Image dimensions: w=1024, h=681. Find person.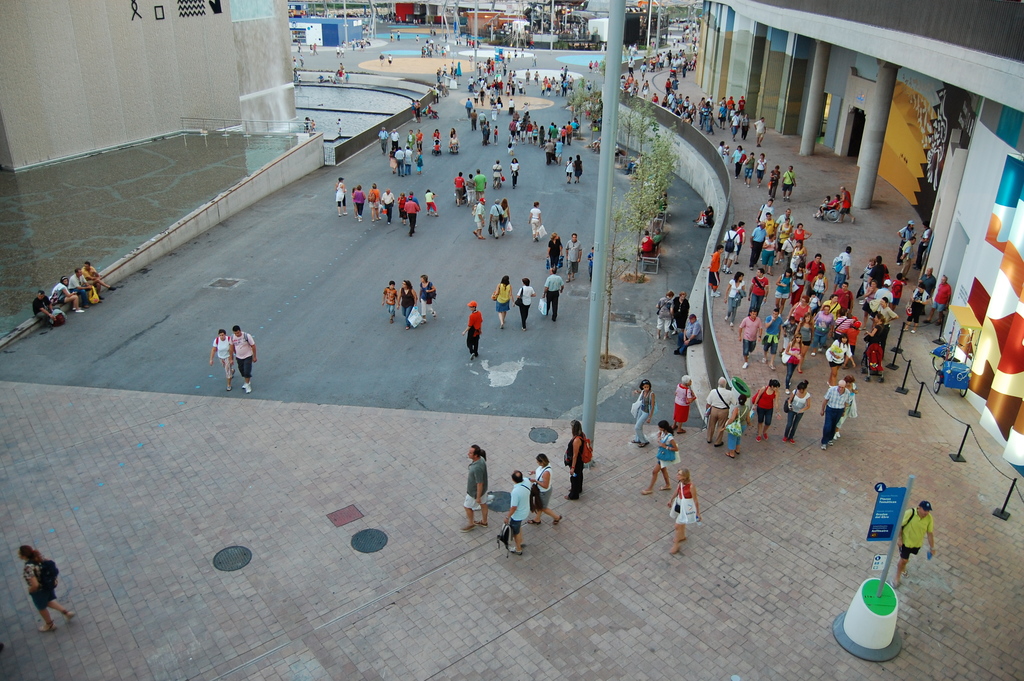
l=902, t=283, r=936, b=340.
